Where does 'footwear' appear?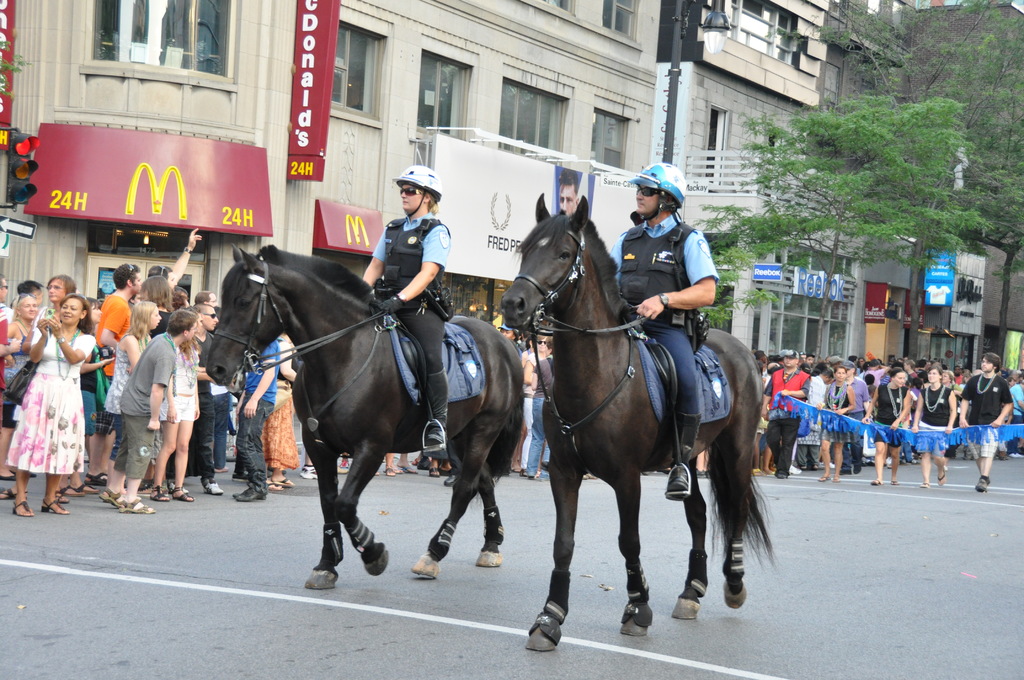
Appears at <box>388,465,396,477</box>.
